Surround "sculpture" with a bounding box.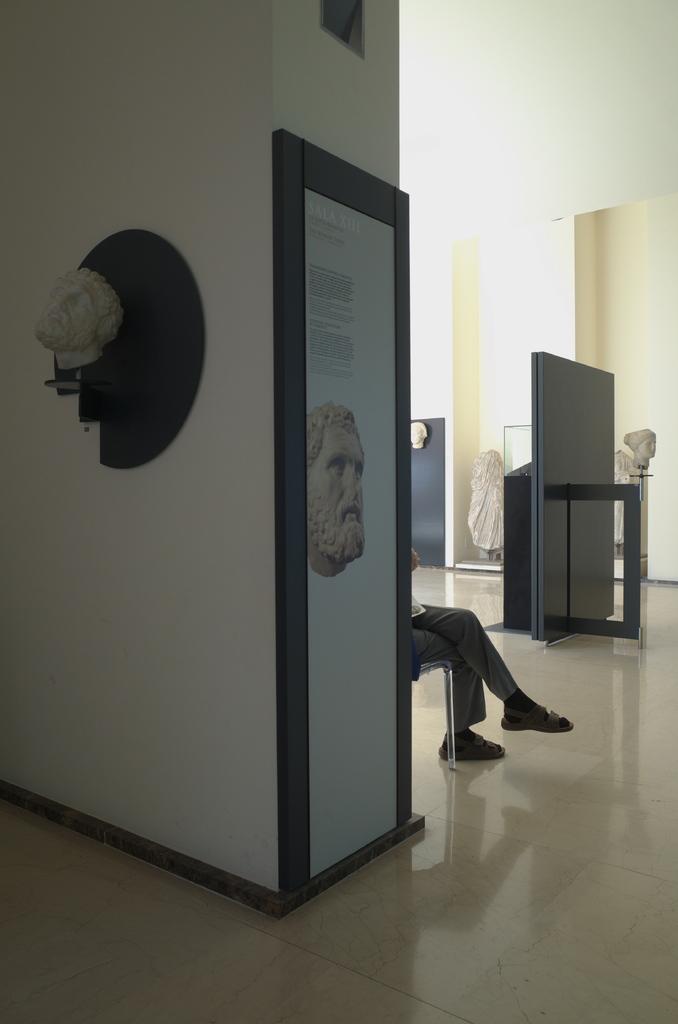
[x1=289, y1=391, x2=380, y2=596].
